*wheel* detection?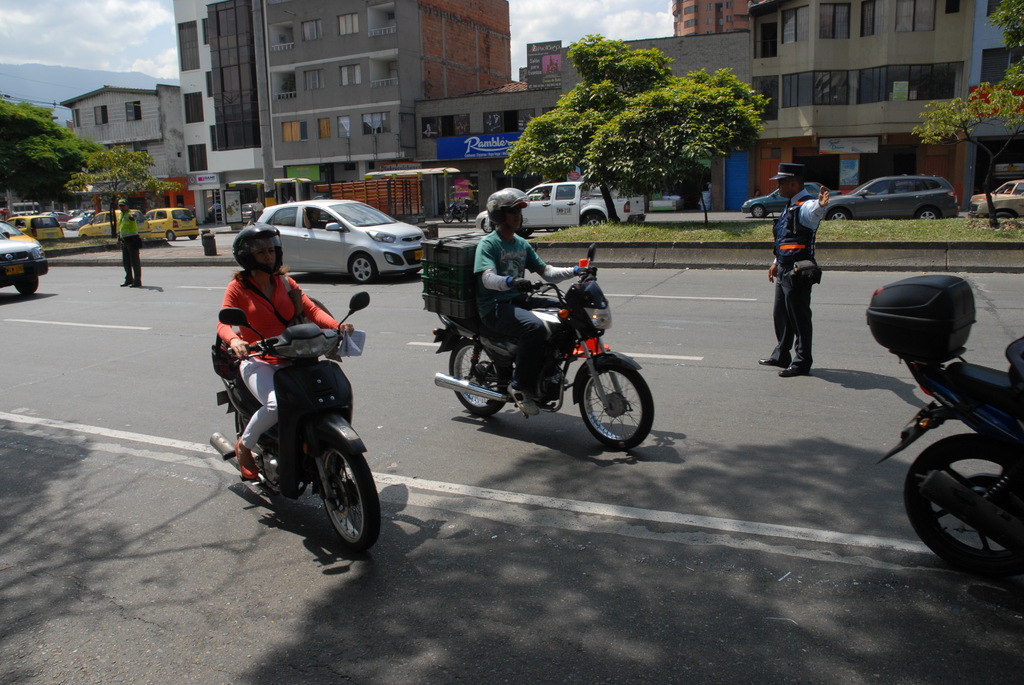
detection(748, 207, 763, 222)
